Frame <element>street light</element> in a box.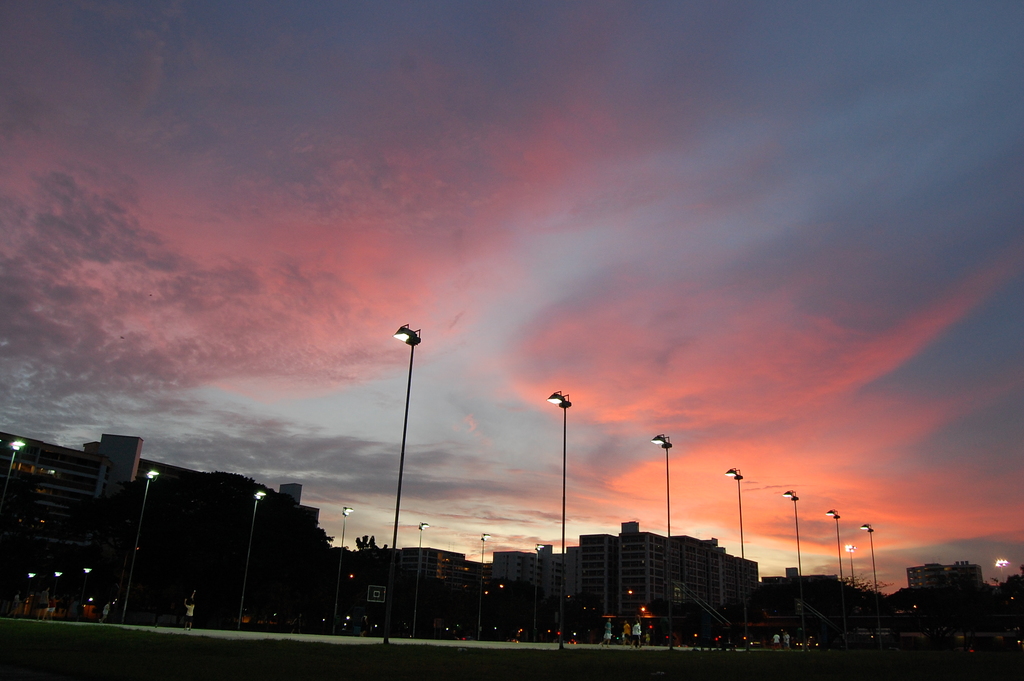
l=328, t=504, r=356, b=632.
